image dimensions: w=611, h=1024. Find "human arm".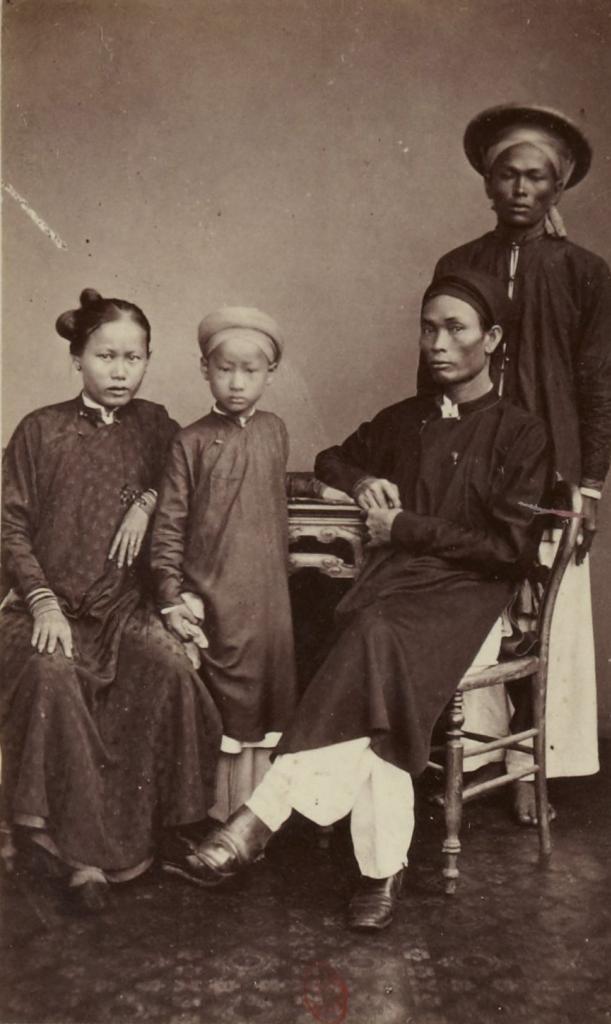
312:401:401:510.
